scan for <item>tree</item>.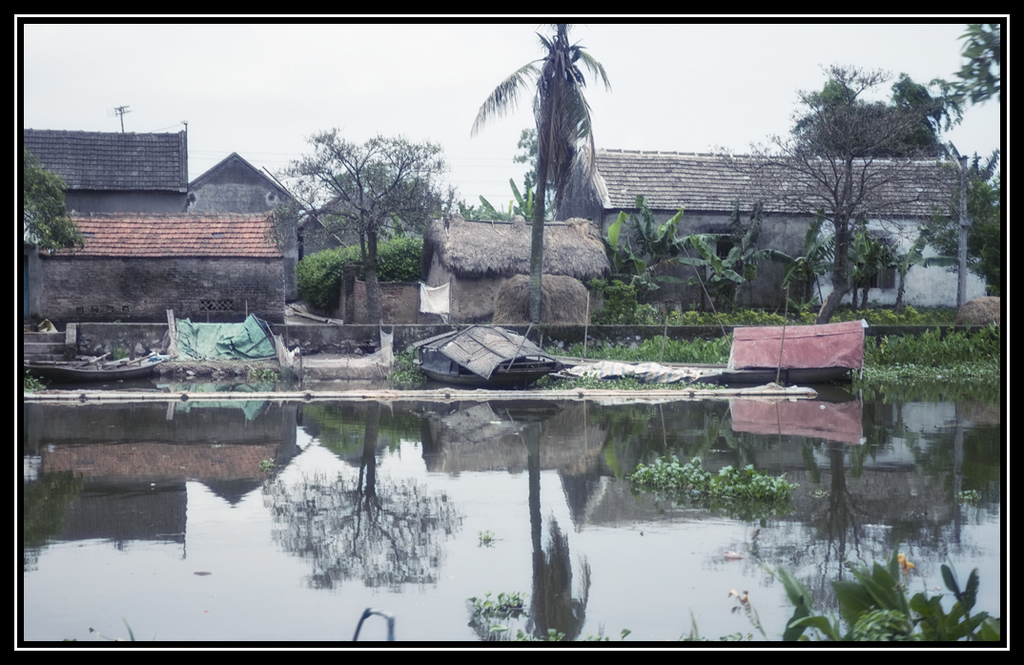
Scan result: 16/146/84/252.
